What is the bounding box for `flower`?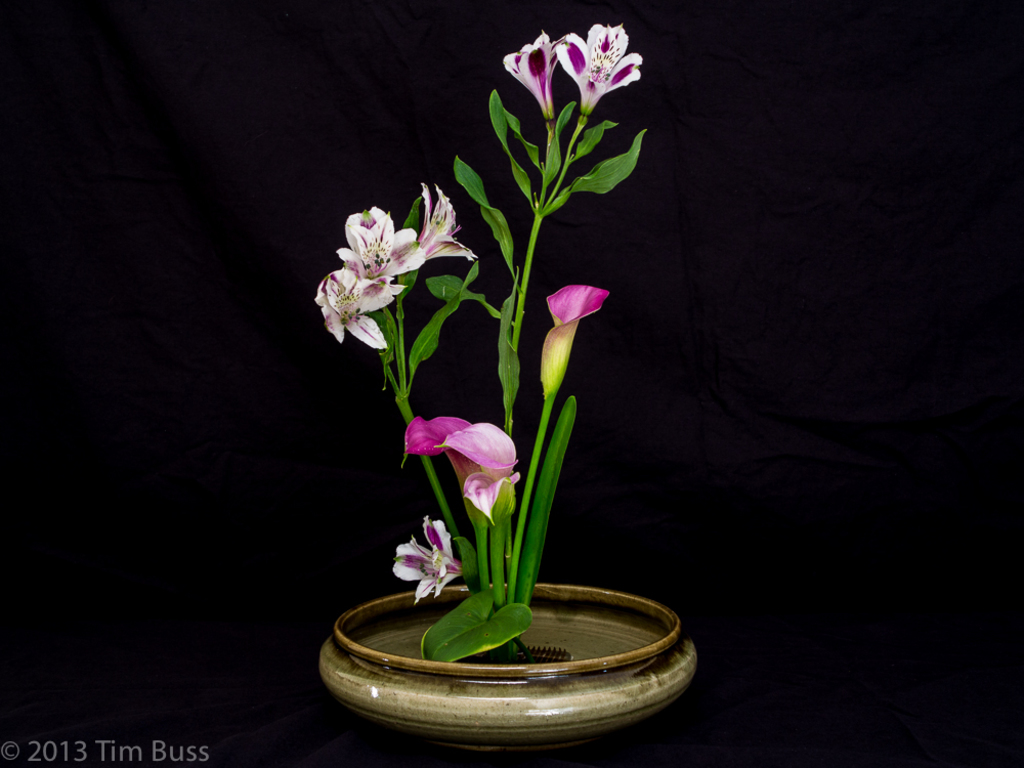
{"x1": 544, "y1": 270, "x2": 622, "y2": 408}.
